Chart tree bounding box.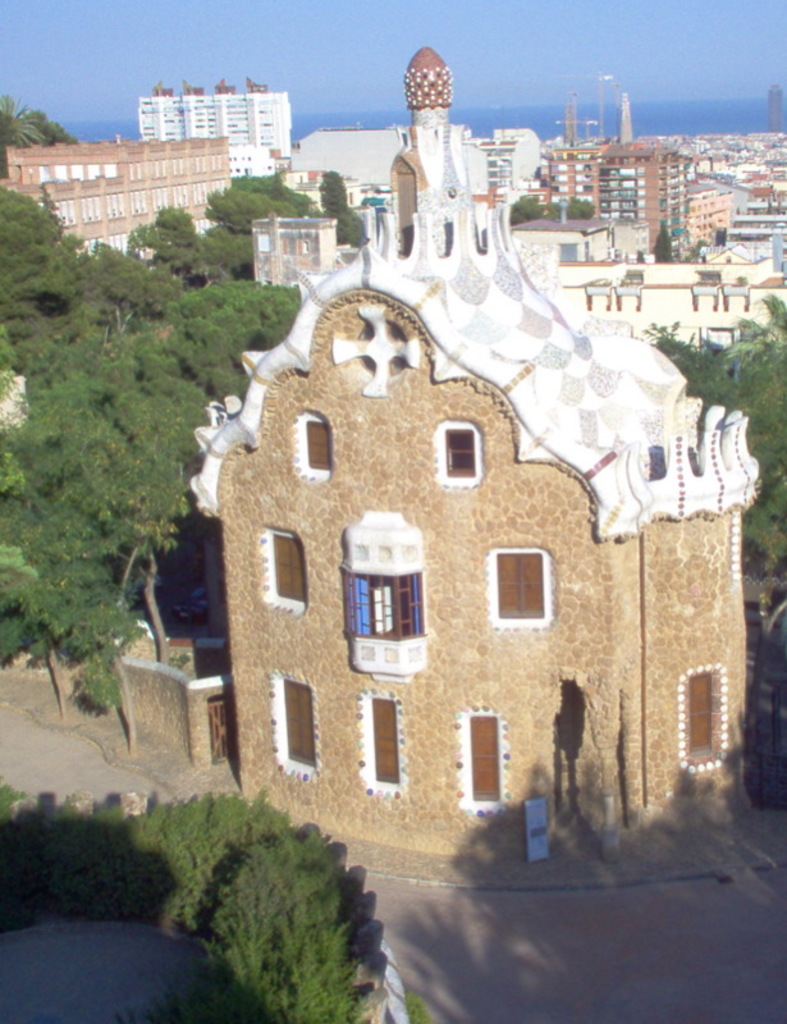
Charted: BBox(642, 291, 786, 581).
